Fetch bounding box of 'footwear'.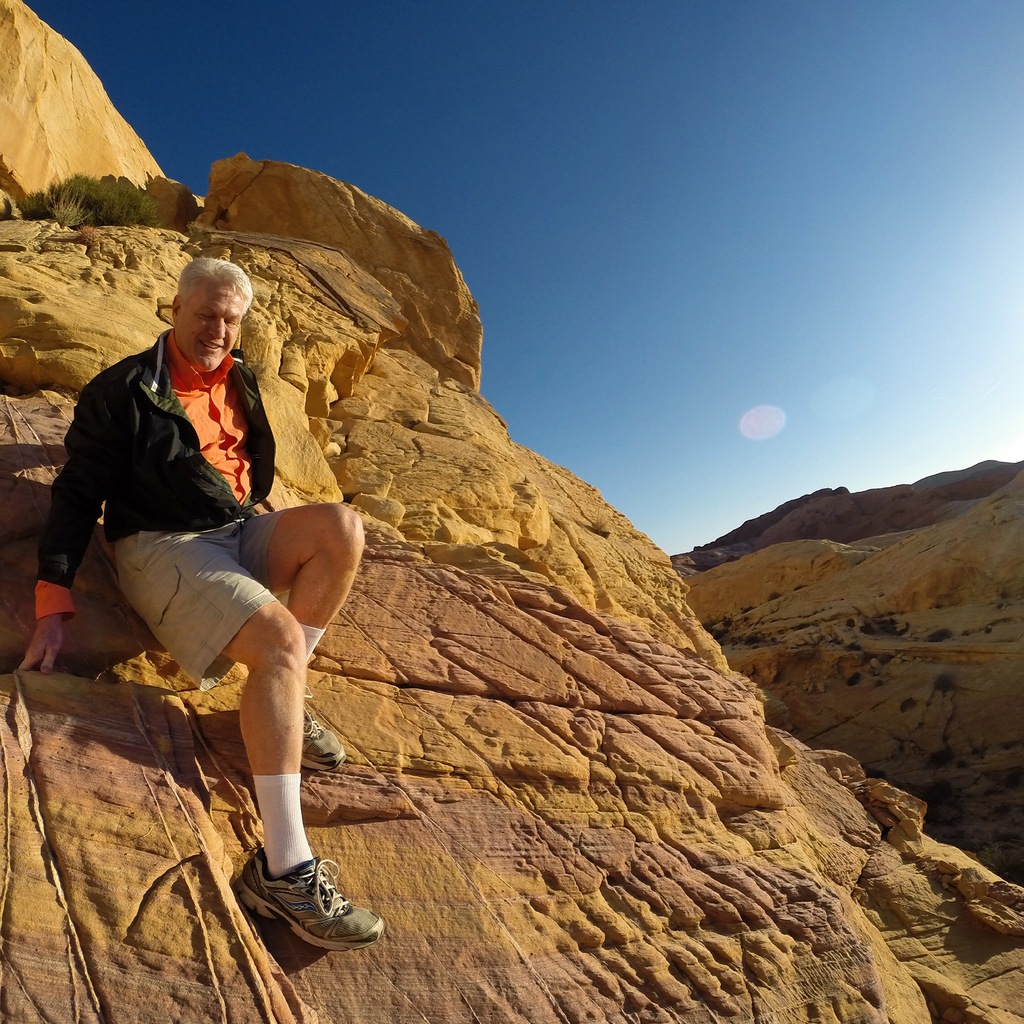
Bbox: locate(302, 687, 348, 774).
